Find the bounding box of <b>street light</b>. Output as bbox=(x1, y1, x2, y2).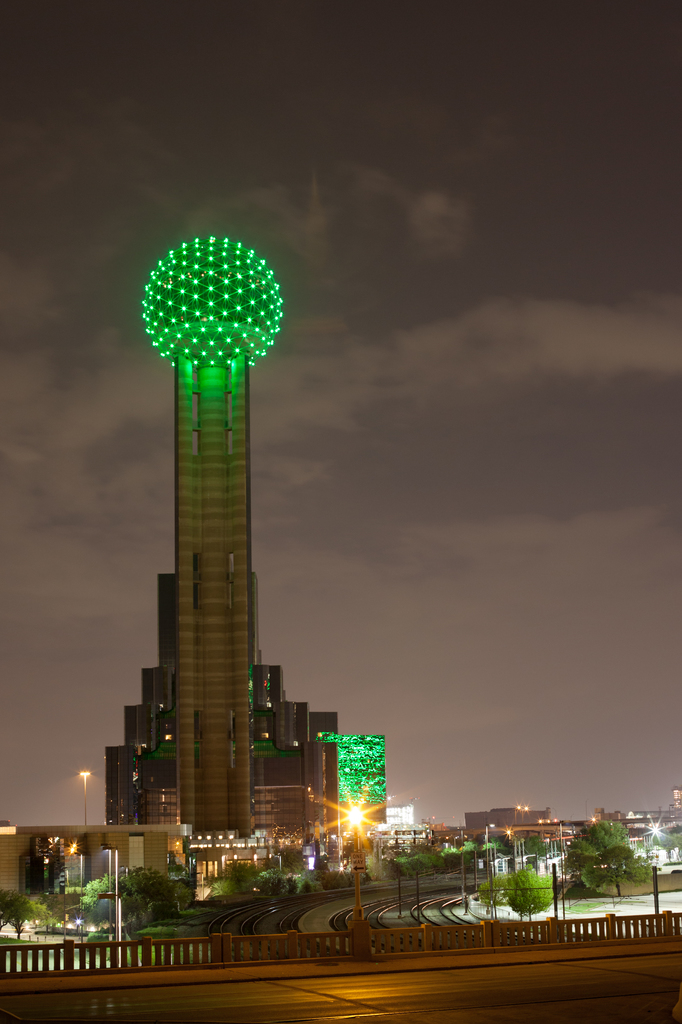
bbox=(454, 824, 464, 903).
